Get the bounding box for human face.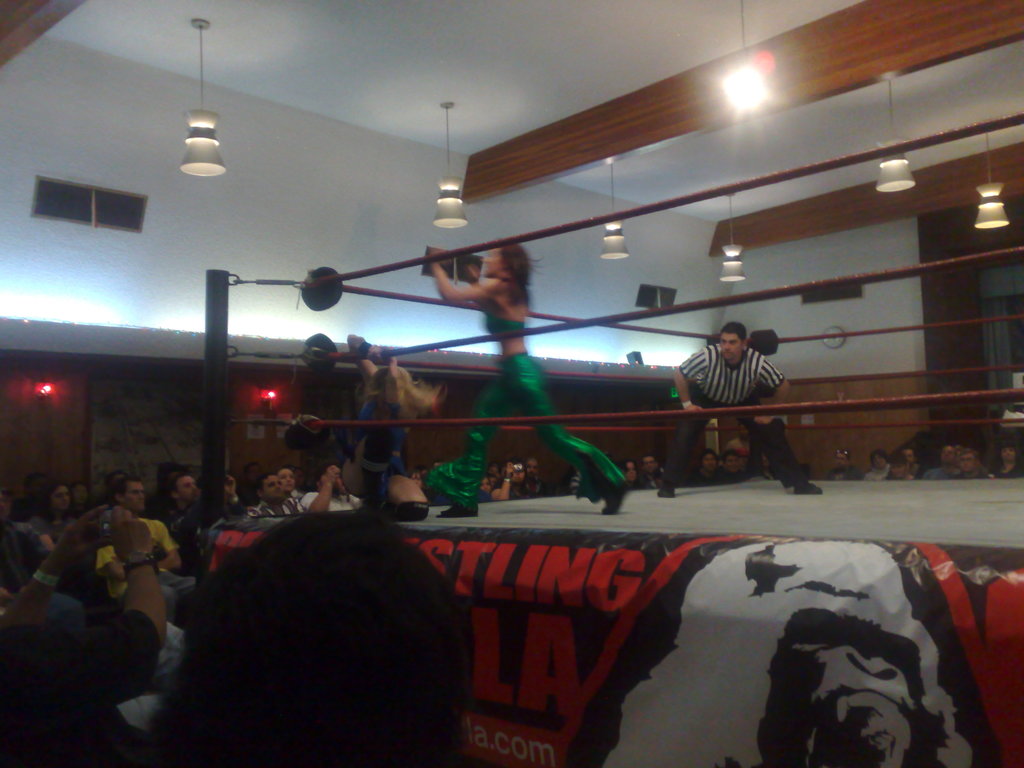
select_region(477, 246, 501, 274).
